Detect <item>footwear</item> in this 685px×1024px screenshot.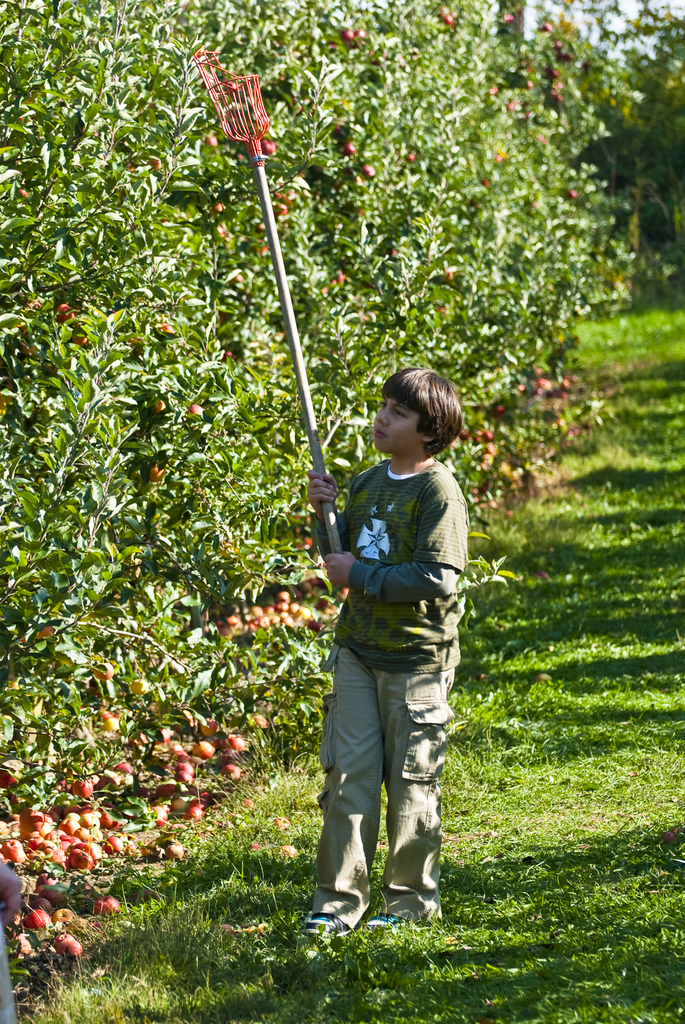
Detection: locate(363, 907, 401, 929).
